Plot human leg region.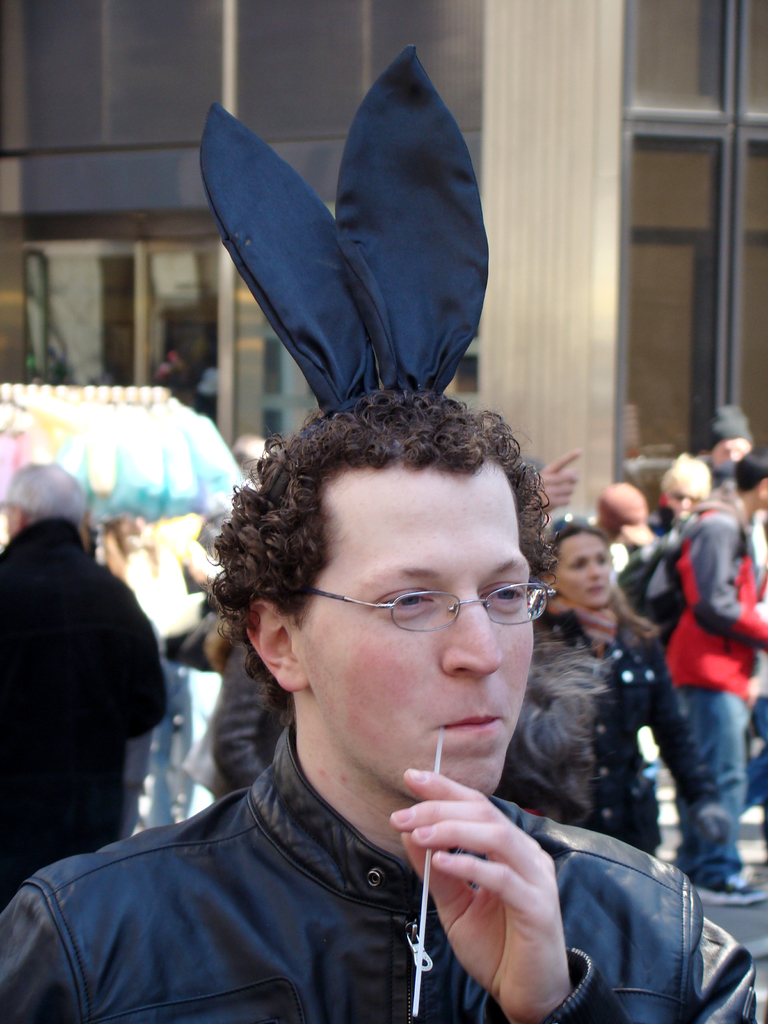
Plotted at 692,680,760,904.
